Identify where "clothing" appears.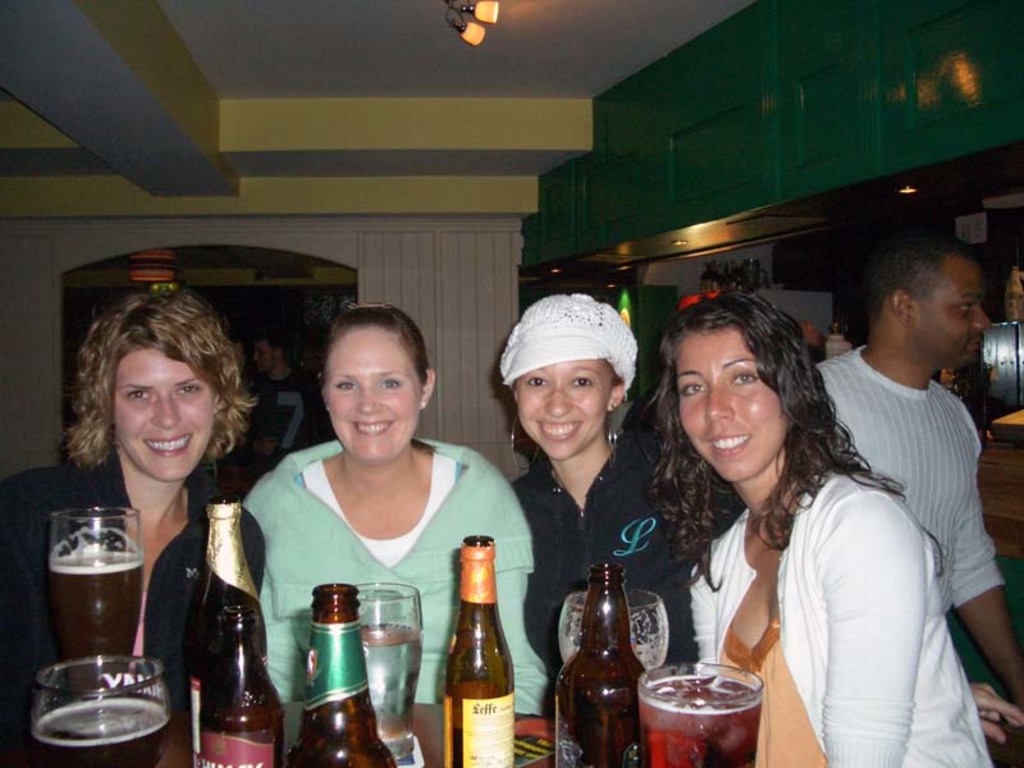
Appears at [232,433,552,716].
